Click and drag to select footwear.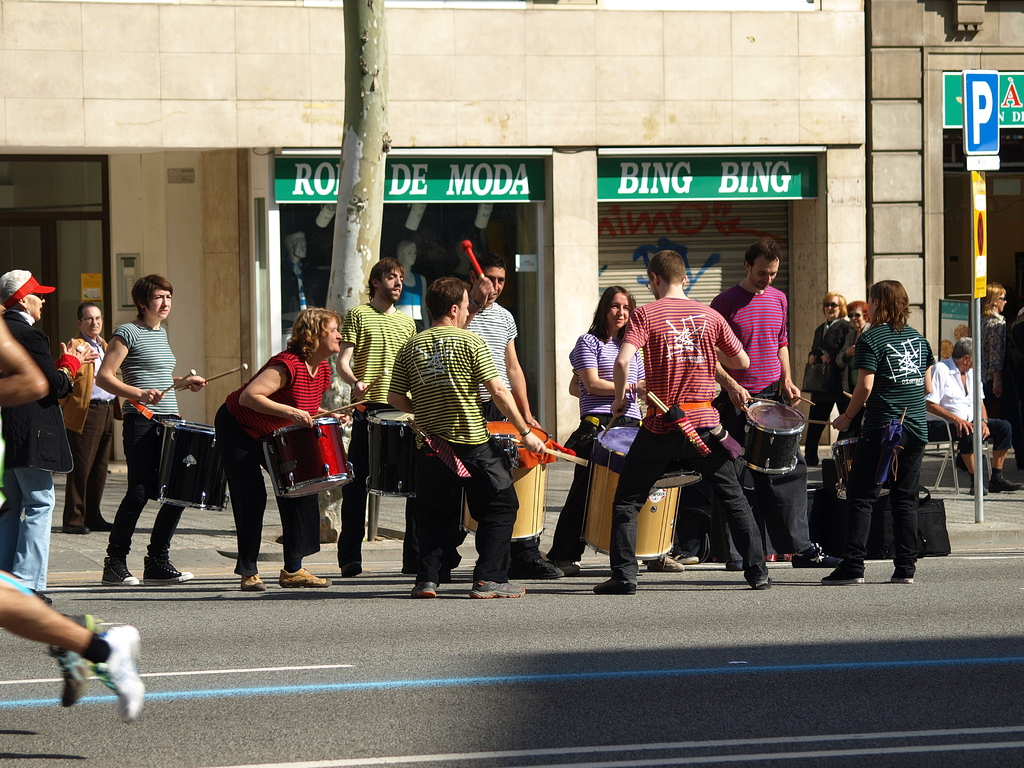
Selection: <bbox>47, 611, 90, 723</bbox>.
